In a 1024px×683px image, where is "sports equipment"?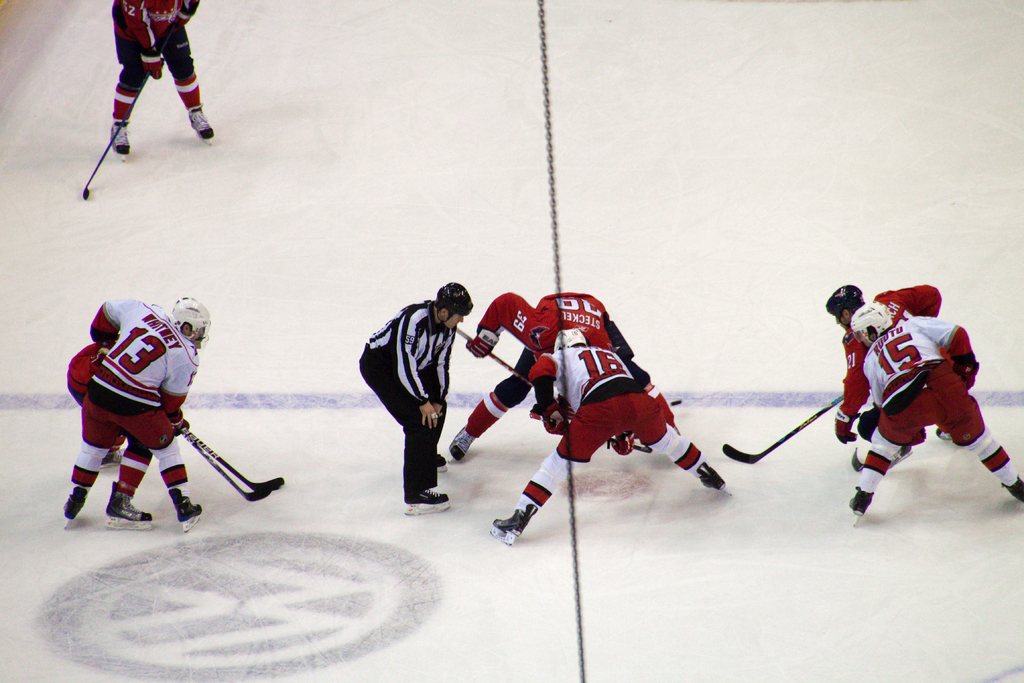
x1=176 y1=429 x2=269 y2=498.
